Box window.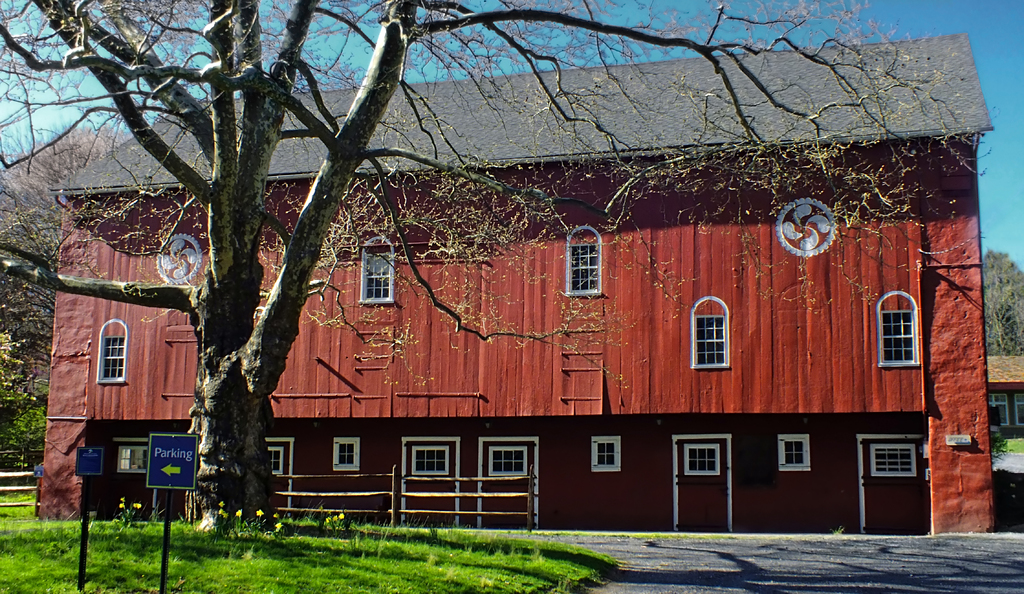
x1=692 y1=294 x2=733 y2=371.
